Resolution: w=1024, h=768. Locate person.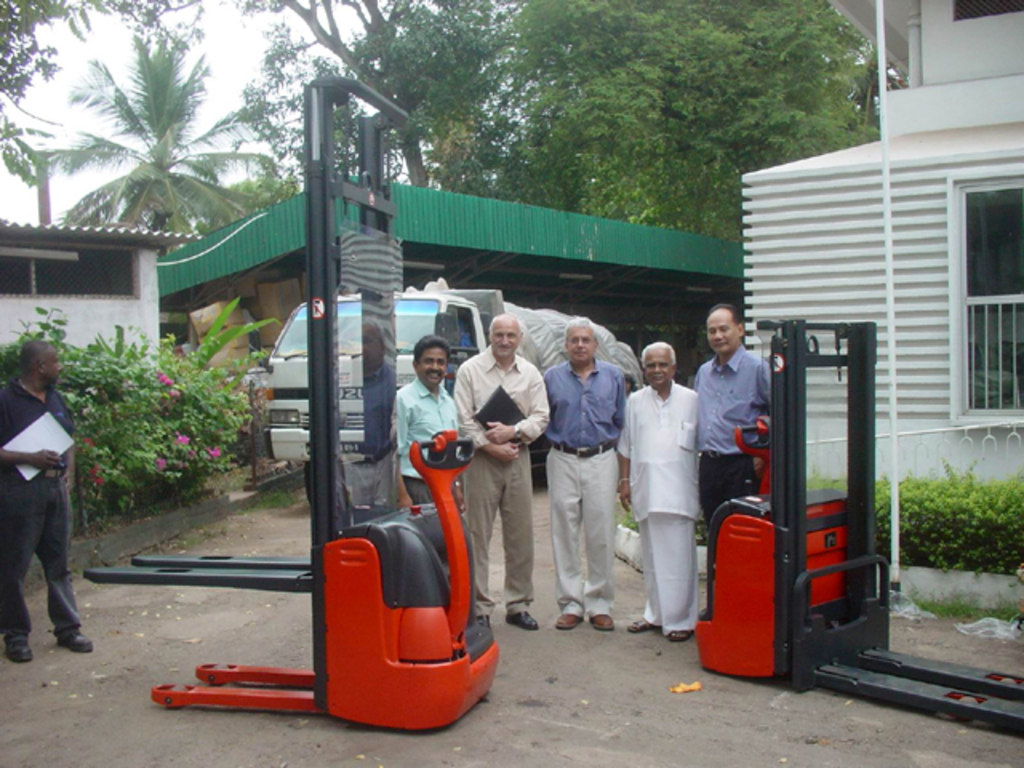
pyautogui.locateOnScreen(3, 336, 106, 661).
